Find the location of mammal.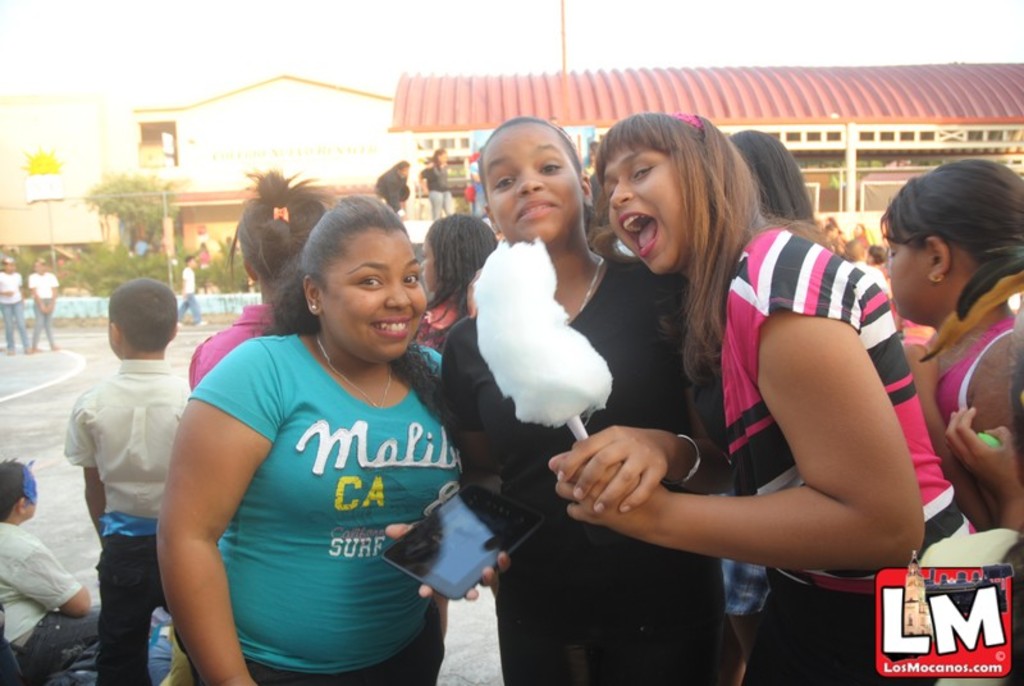
Location: l=737, t=131, r=827, b=235.
